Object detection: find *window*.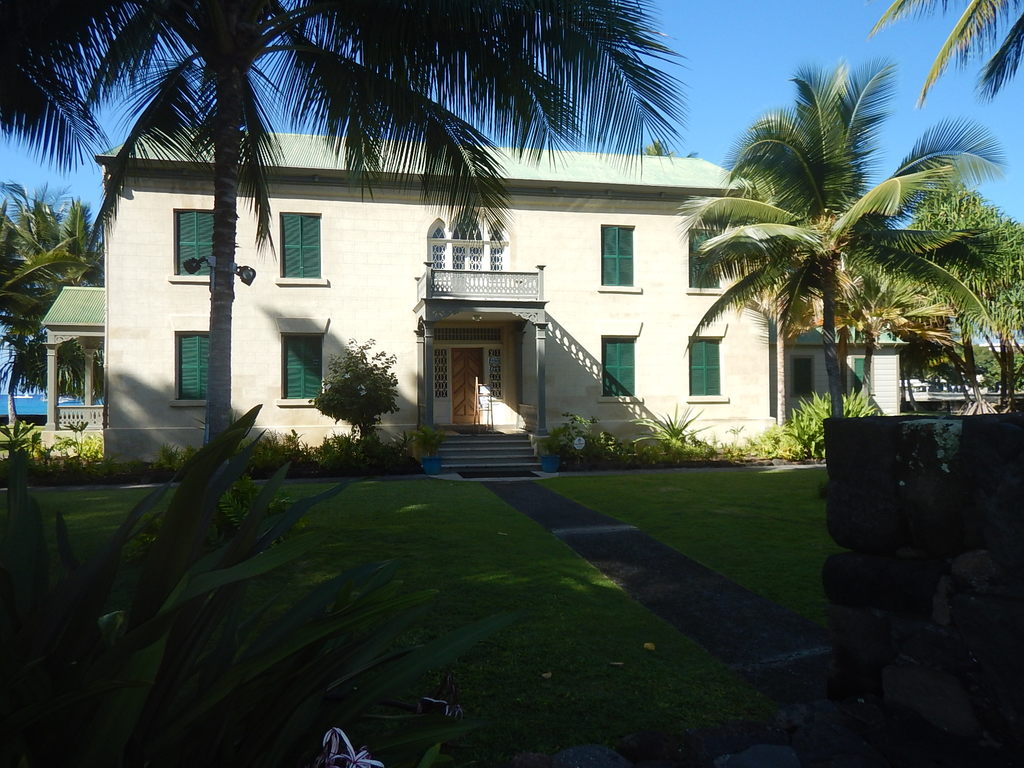
crop(790, 357, 813, 401).
